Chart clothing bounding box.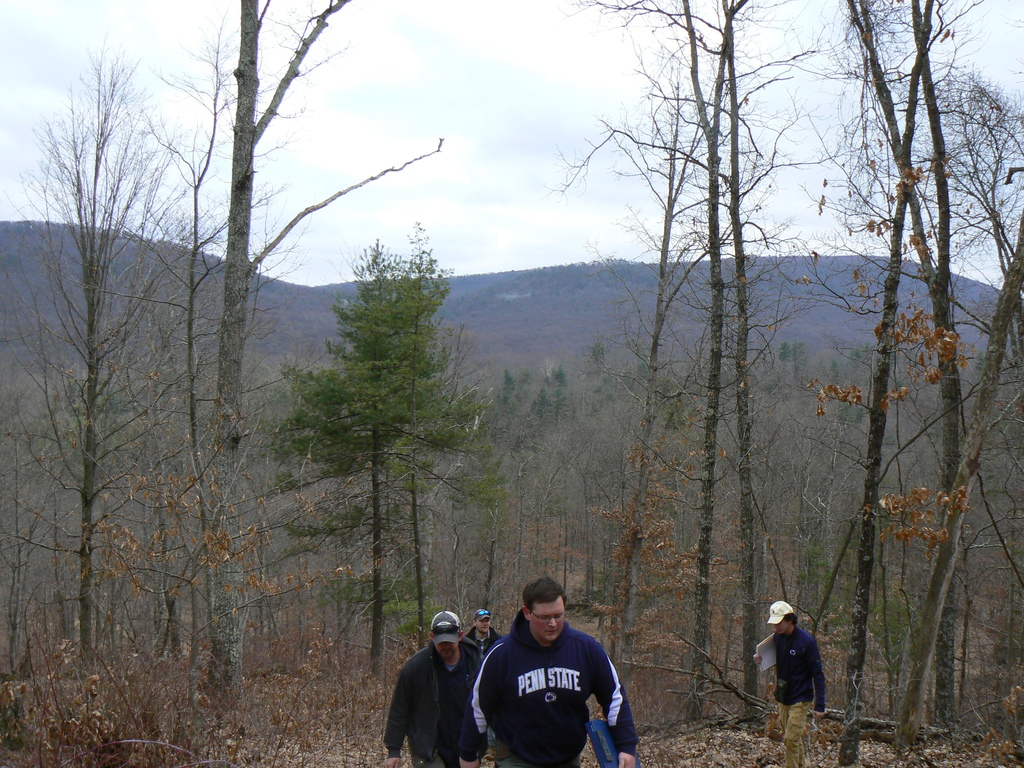
Charted: bbox(386, 634, 490, 767).
